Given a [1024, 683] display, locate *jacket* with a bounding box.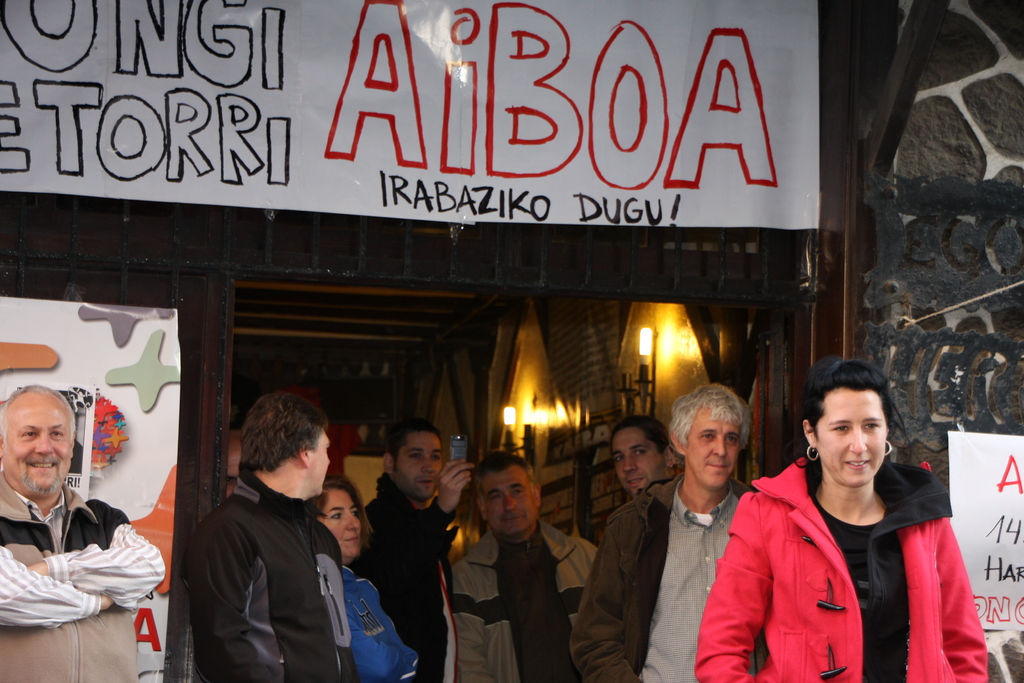
Located: 363 473 453 682.
